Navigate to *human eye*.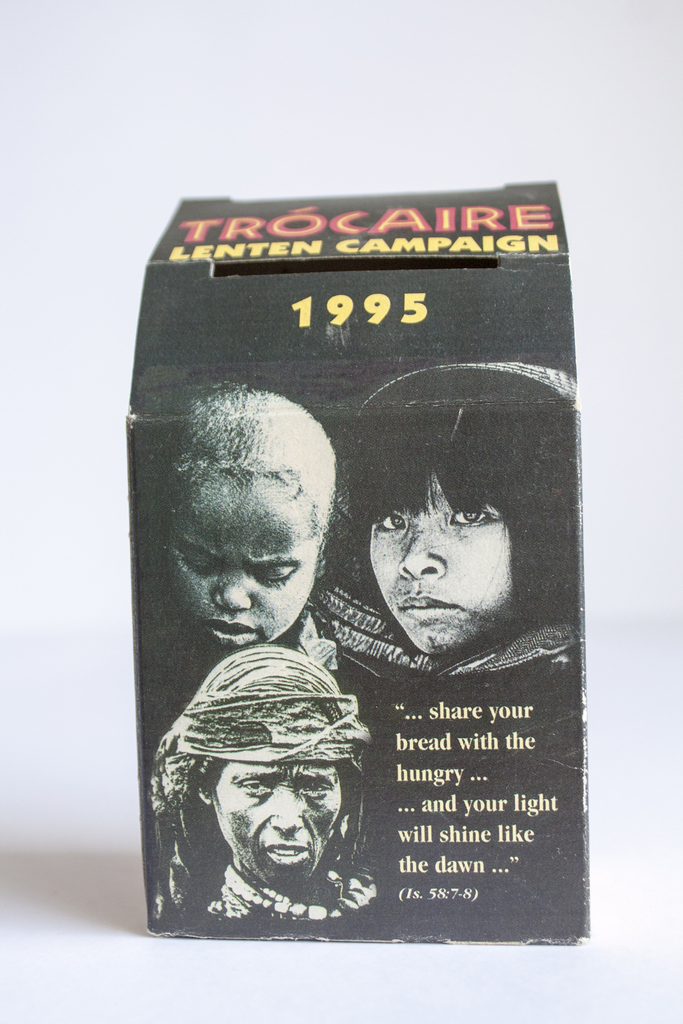
Navigation target: {"left": 232, "top": 770, "right": 272, "bottom": 796}.
